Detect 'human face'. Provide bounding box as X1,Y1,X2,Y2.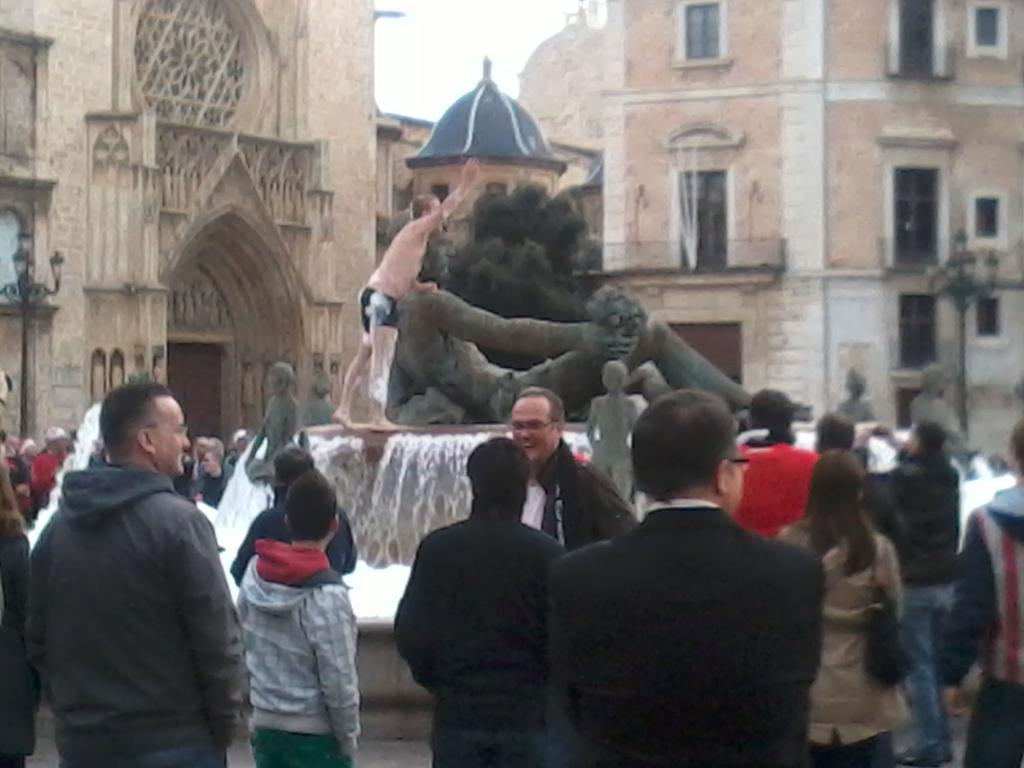
508,397,557,459.
